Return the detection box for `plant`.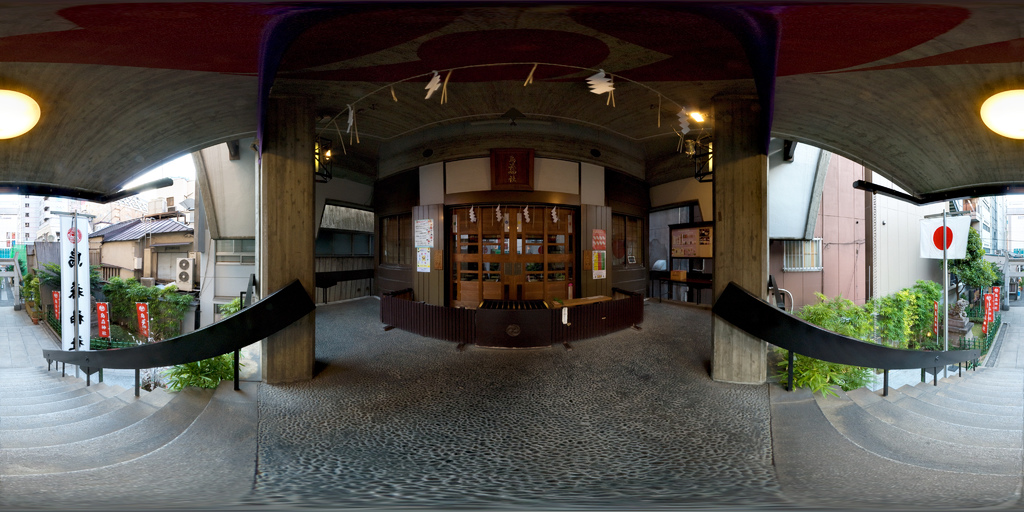
detection(220, 294, 245, 320).
